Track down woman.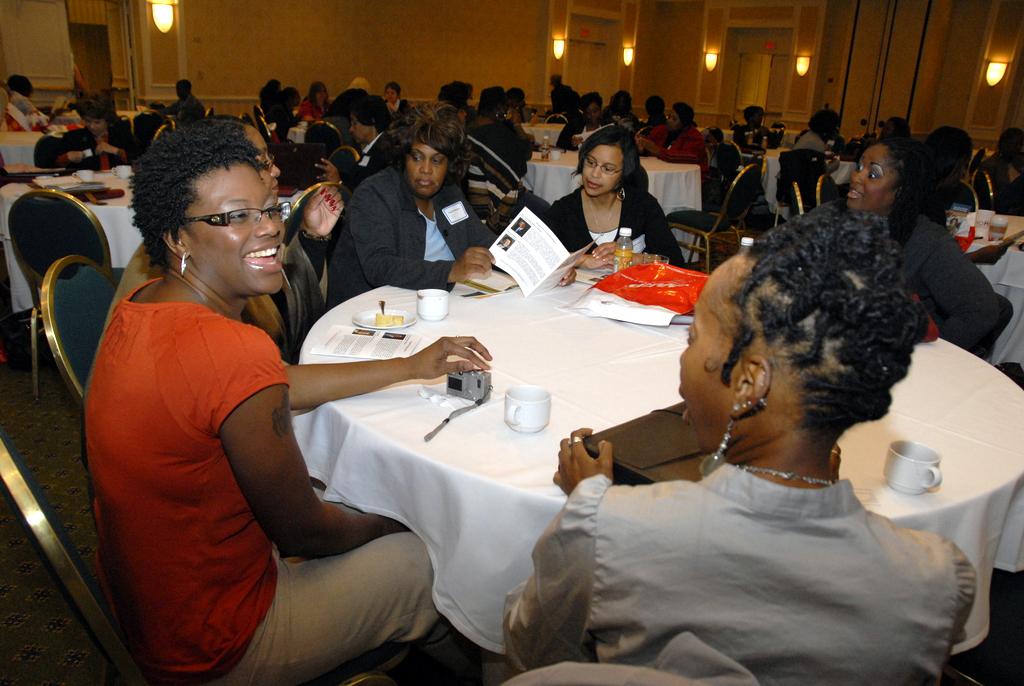
Tracked to <box>515,194,990,685</box>.
